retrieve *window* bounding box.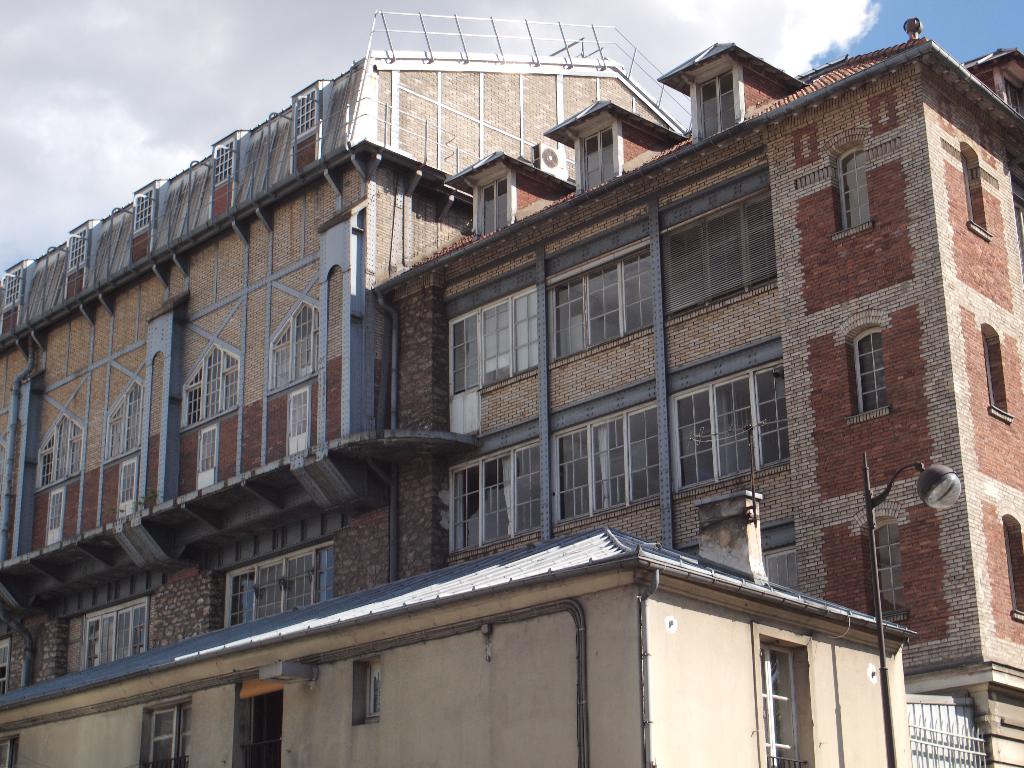
Bounding box: [284, 384, 316, 455].
